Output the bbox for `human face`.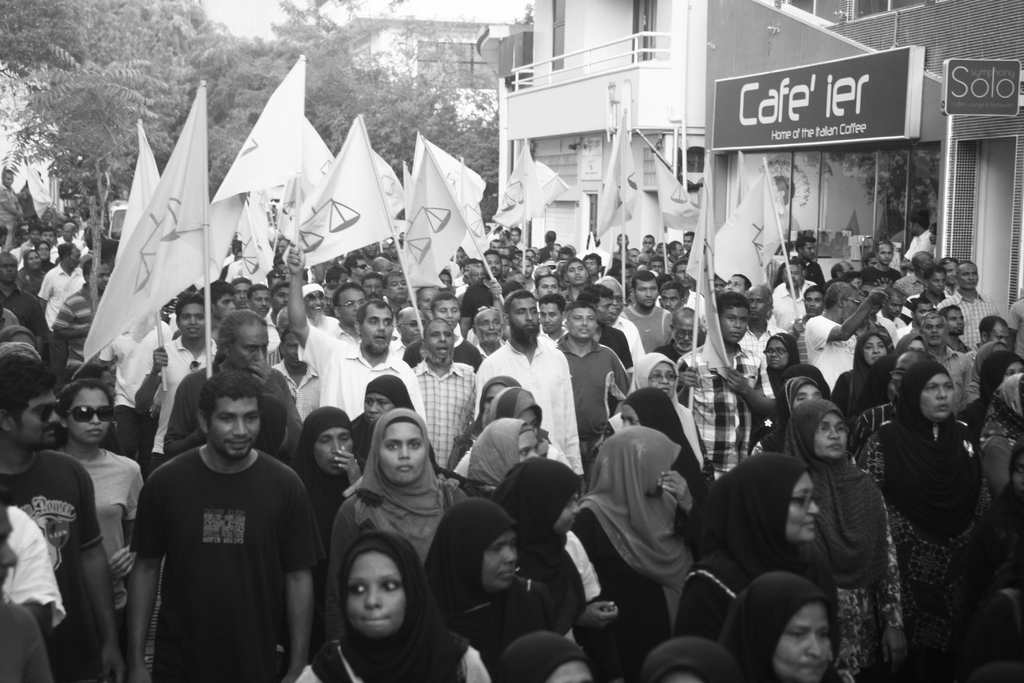
box=[920, 365, 962, 425].
